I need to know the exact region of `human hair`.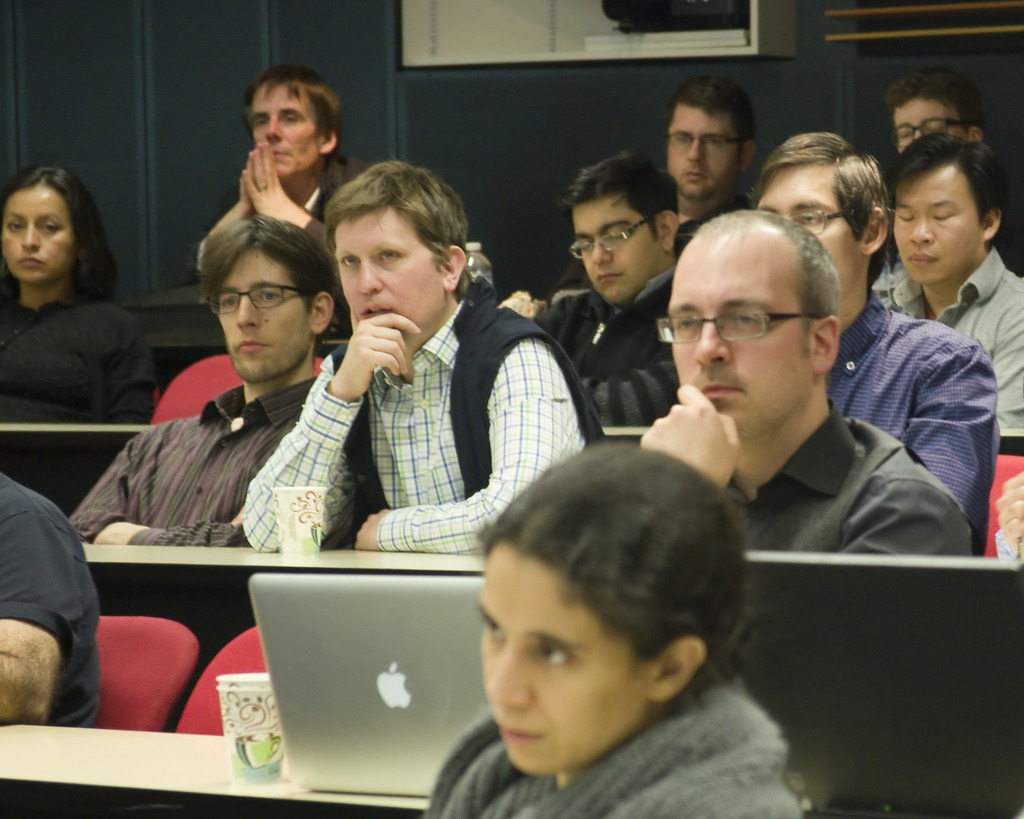
Region: x1=744, y1=128, x2=894, y2=250.
